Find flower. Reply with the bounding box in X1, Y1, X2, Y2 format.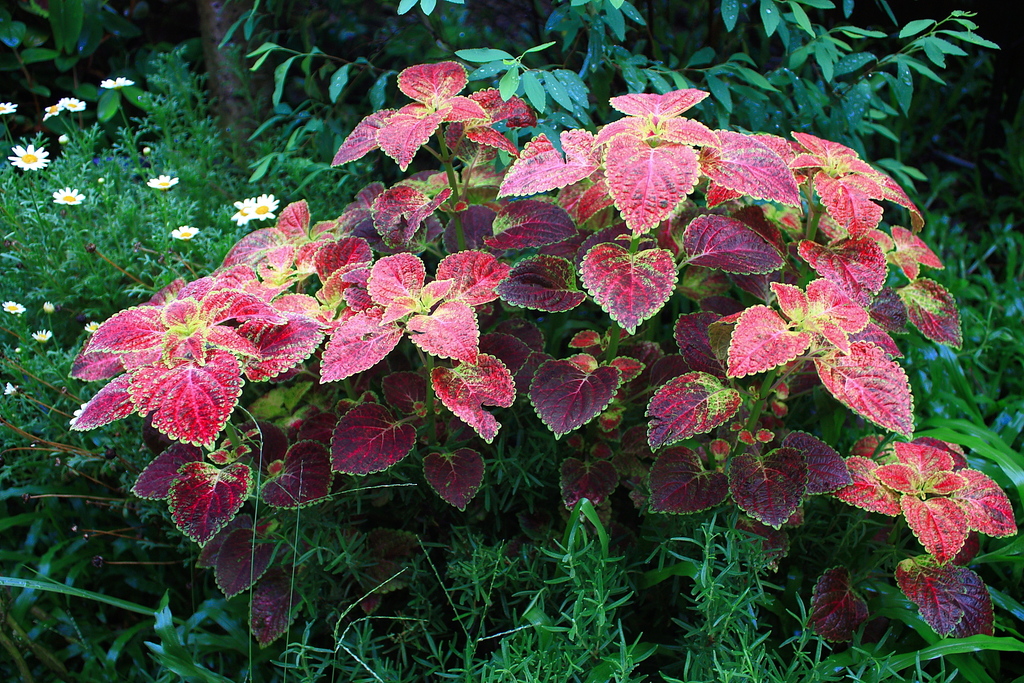
63, 96, 83, 114.
